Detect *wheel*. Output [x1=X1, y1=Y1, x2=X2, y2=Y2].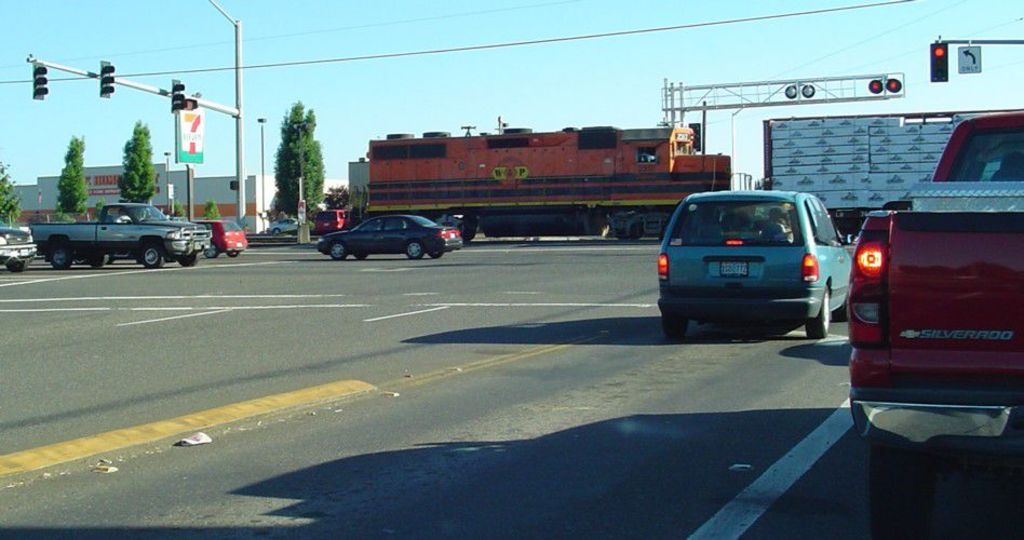
[x1=870, y1=444, x2=930, y2=538].
